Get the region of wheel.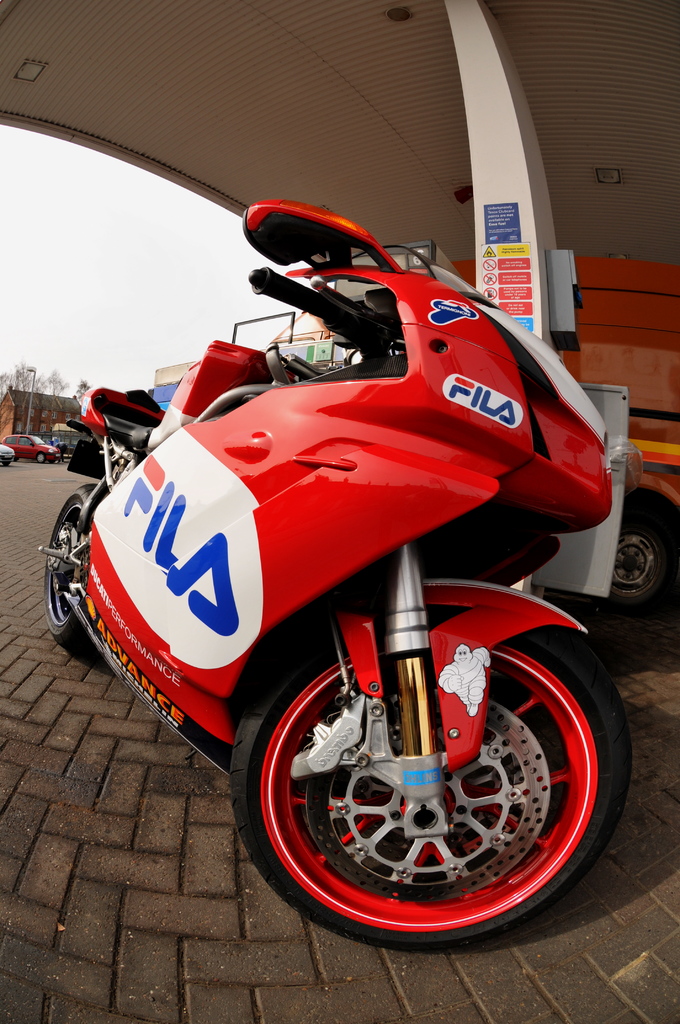
590,505,679,617.
